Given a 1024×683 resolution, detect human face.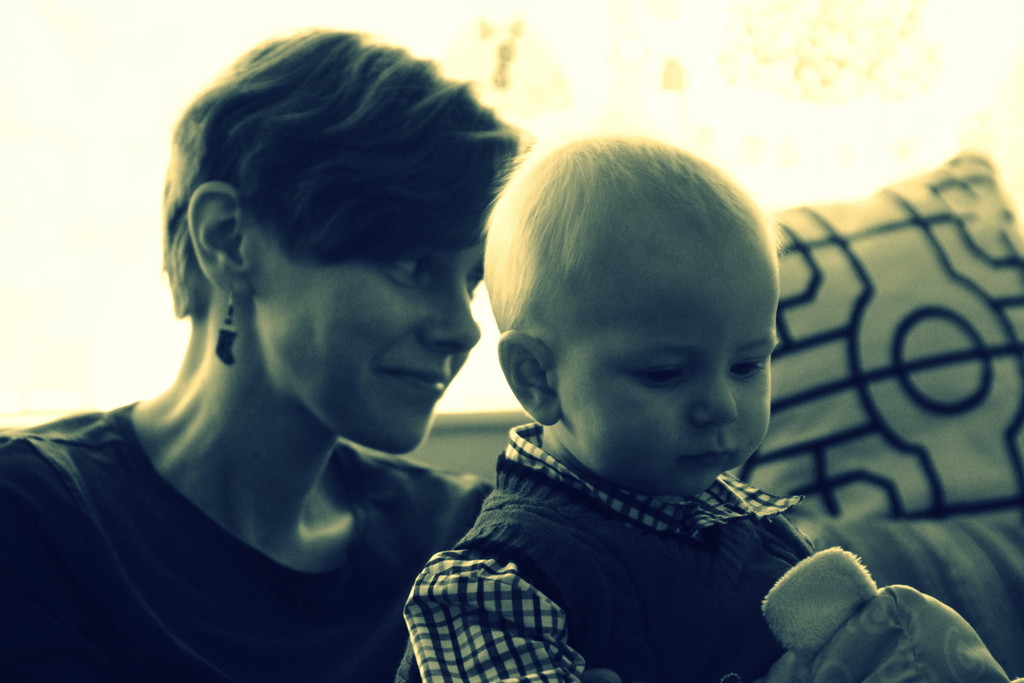
box=[551, 279, 791, 495].
